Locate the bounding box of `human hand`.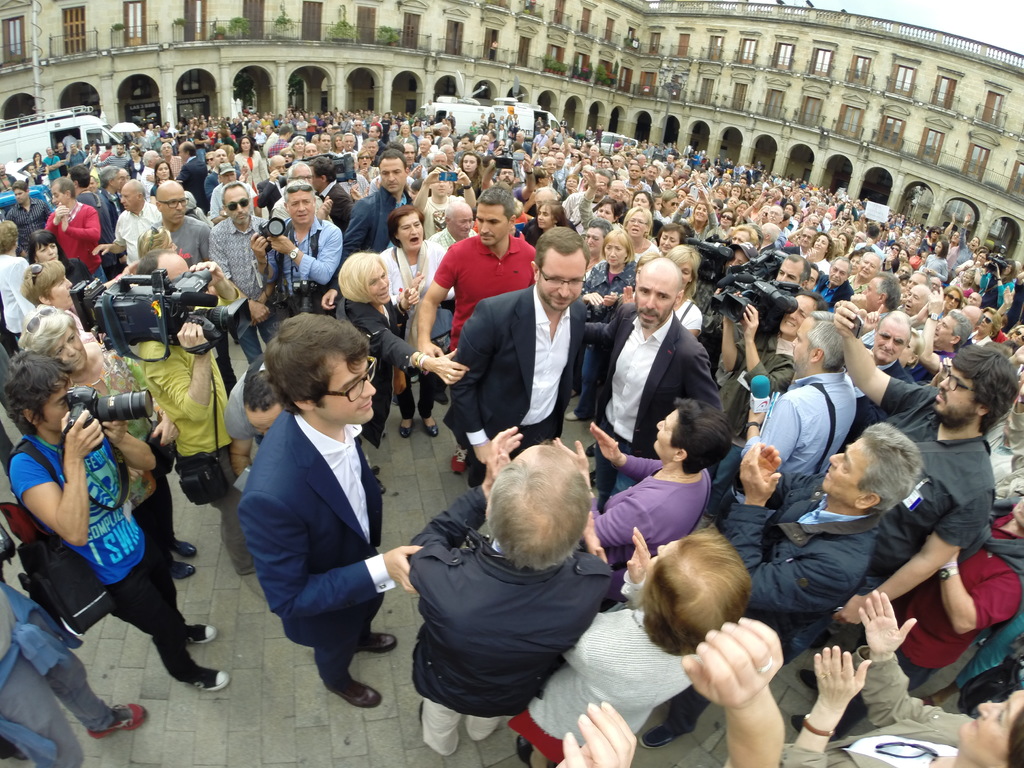
Bounding box: x1=151, y1=412, x2=180, y2=449.
